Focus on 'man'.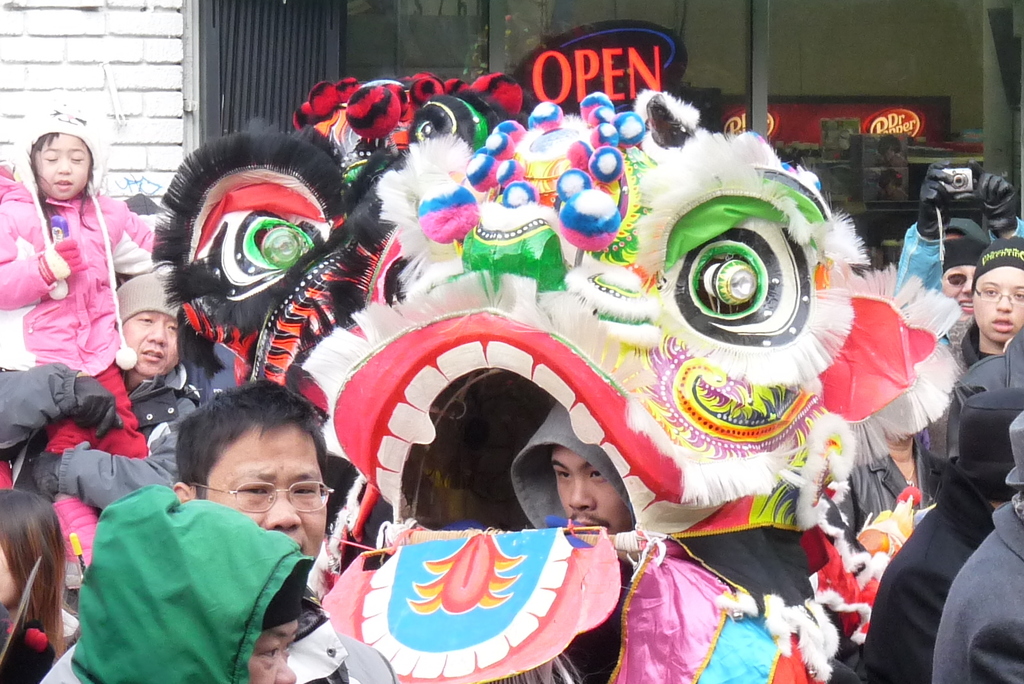
Focused at <region>67, 488, 319, 680</region>.
